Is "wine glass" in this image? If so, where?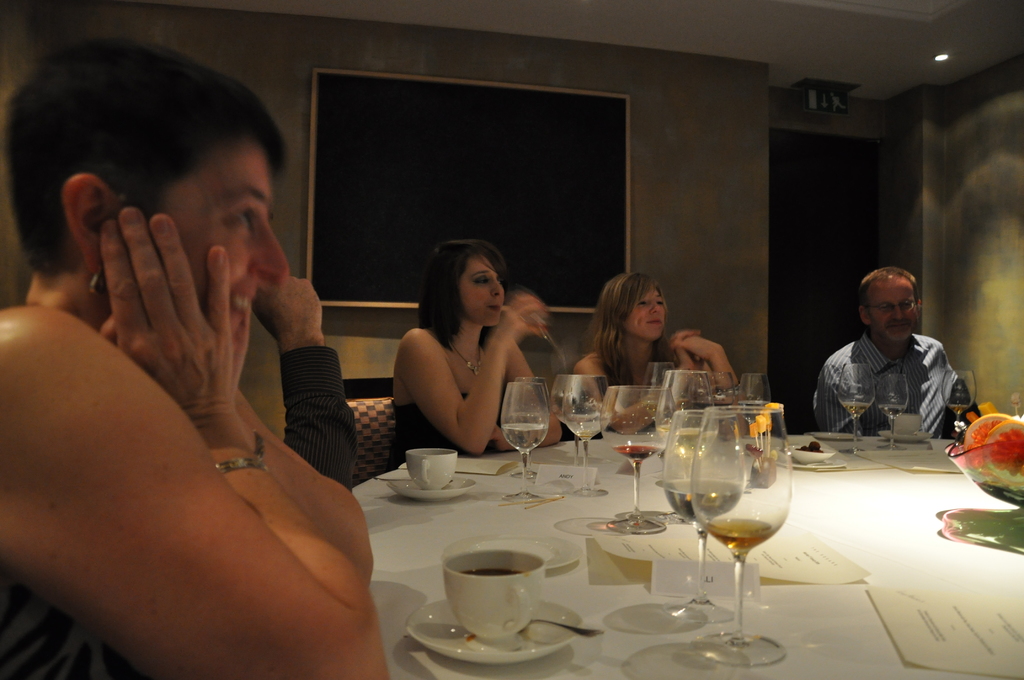
Yes, at [659,366,717,479].
